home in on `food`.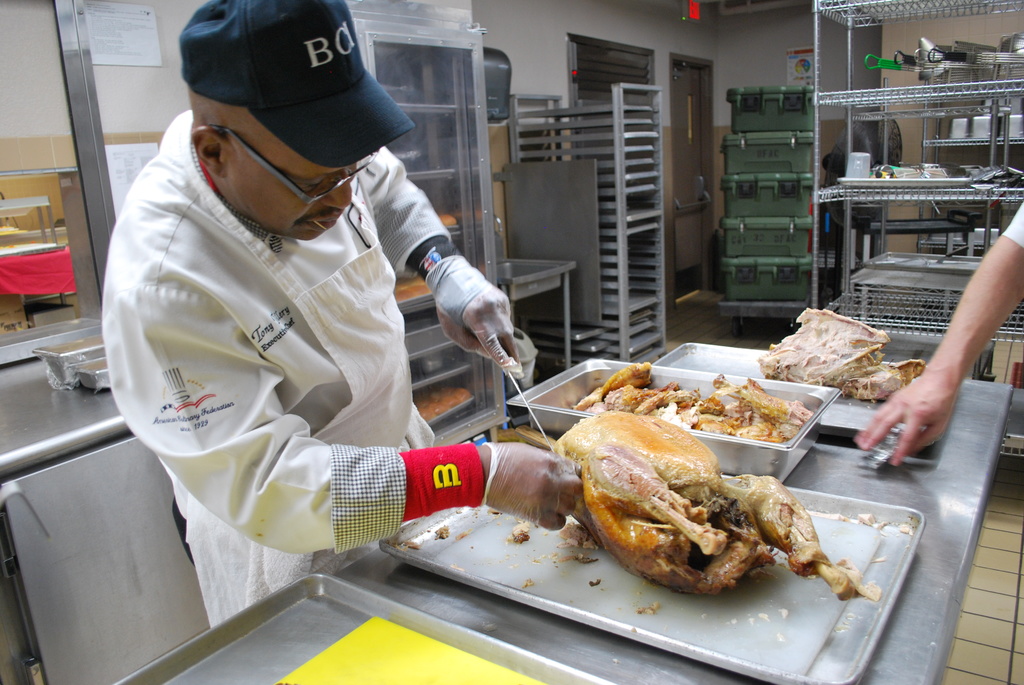
Homed in at 438 212 457 225.
